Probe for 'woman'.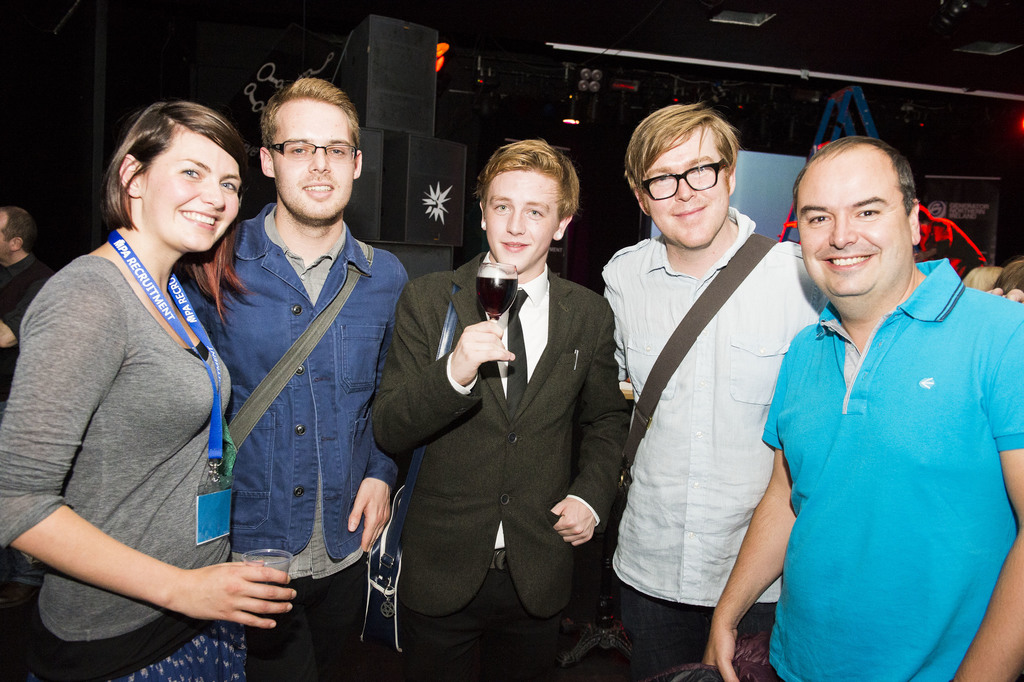
Probe result: select_region(963, 264, 1001, 296).
